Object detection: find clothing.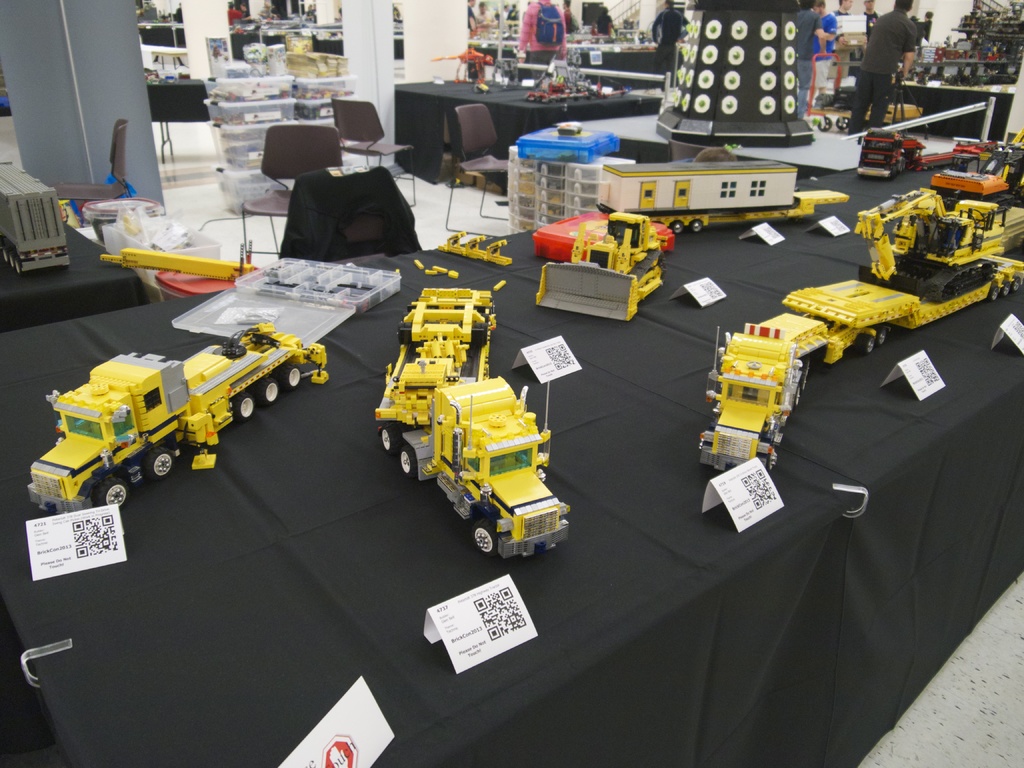
(861,8,883,43).
